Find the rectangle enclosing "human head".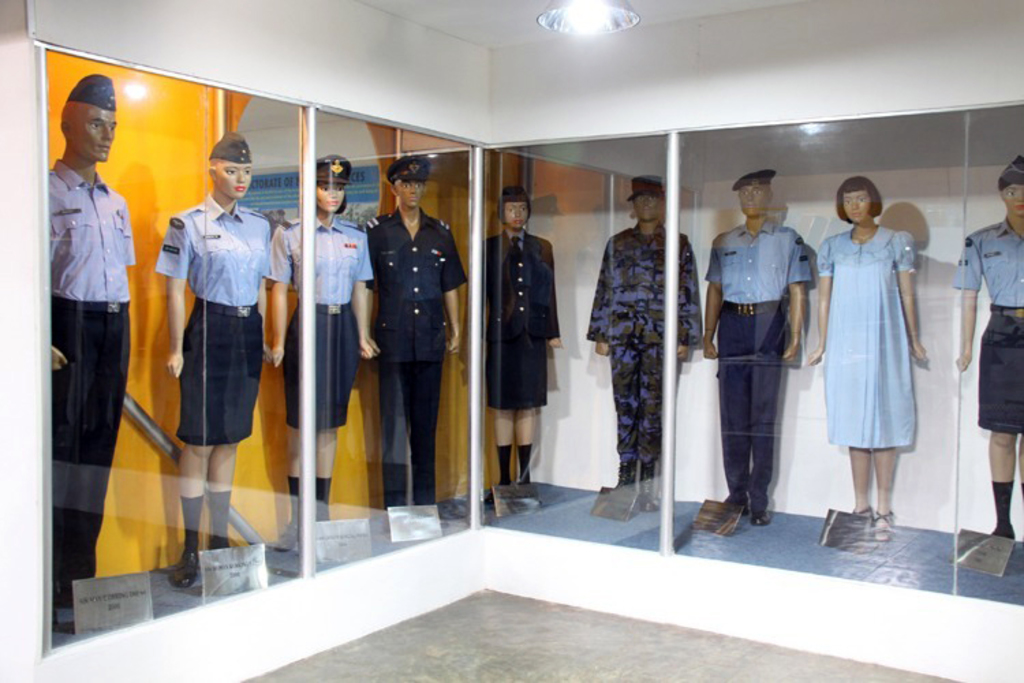
region(205, 131, 254, 205).
